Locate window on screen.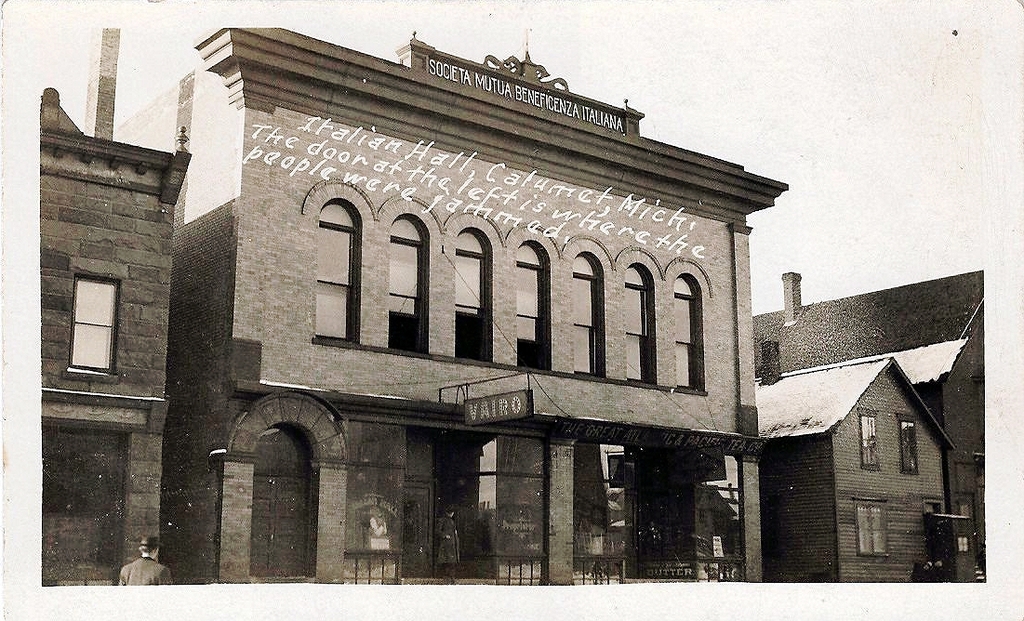
On screen at 73, 268, 117, 379.
